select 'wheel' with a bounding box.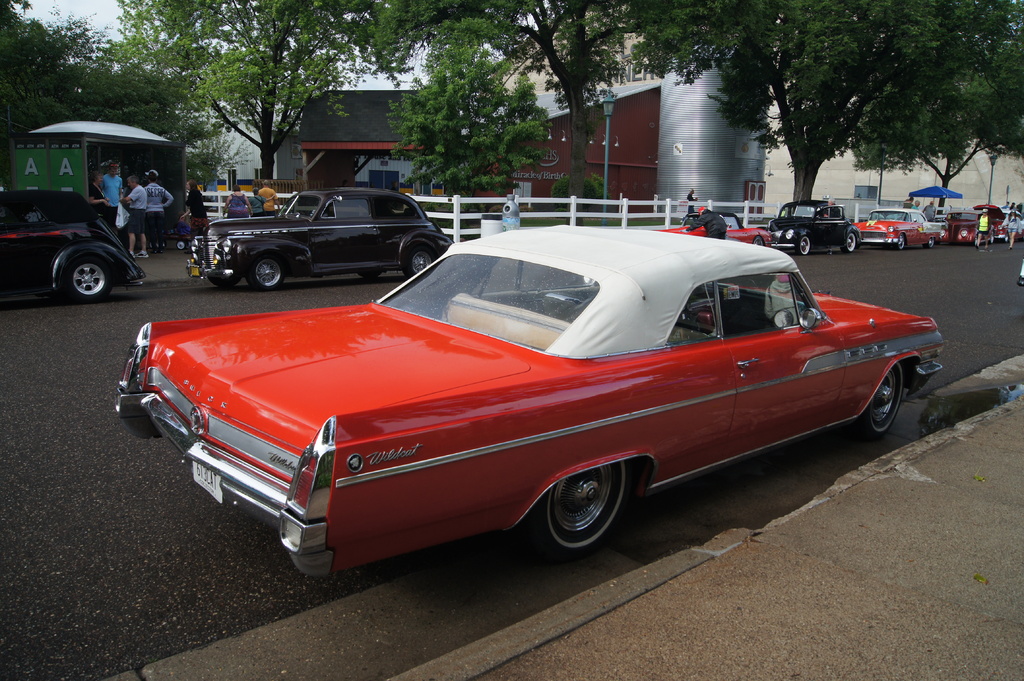
(973, 233, 980, 249).
